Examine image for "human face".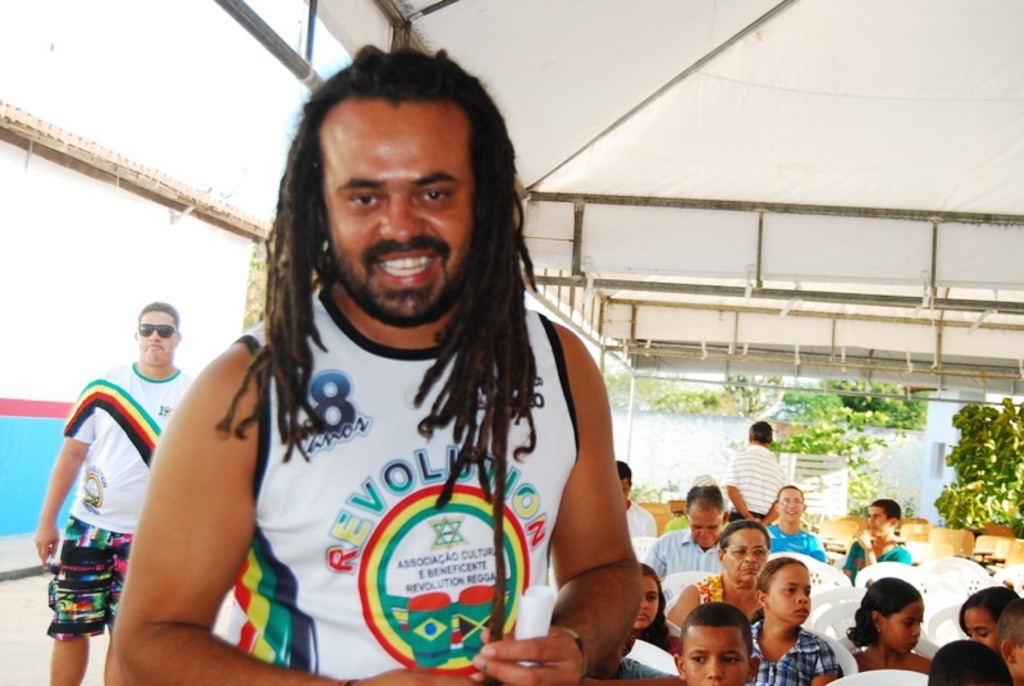
Examination result: select_region(762, 564, 813, 622).
